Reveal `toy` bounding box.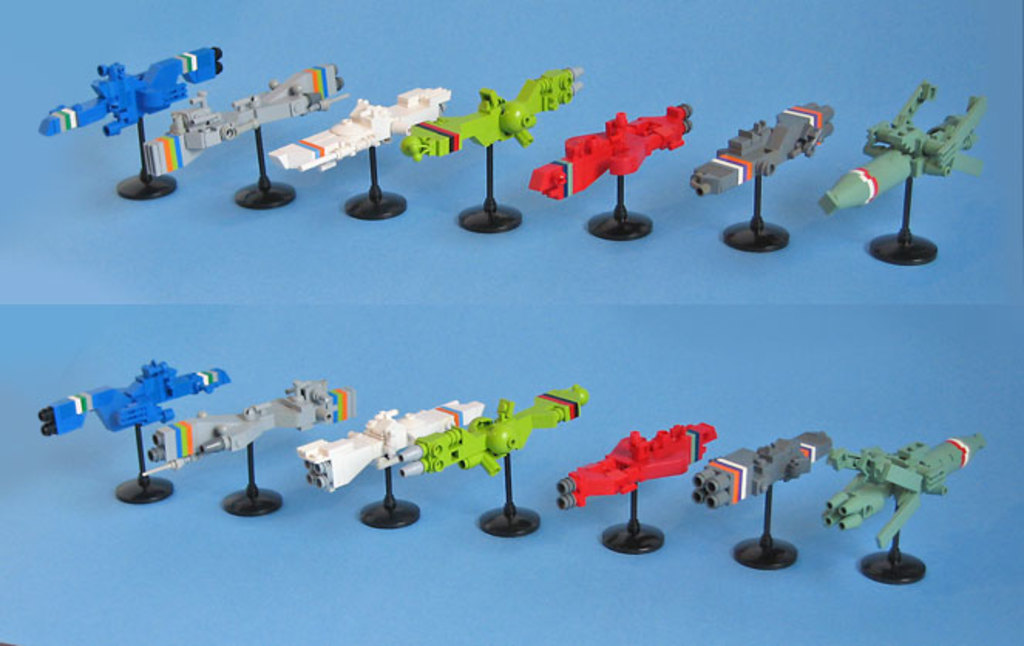
Revealed: pyautogui.locateOnScreen(36, 359, 233, 508).
